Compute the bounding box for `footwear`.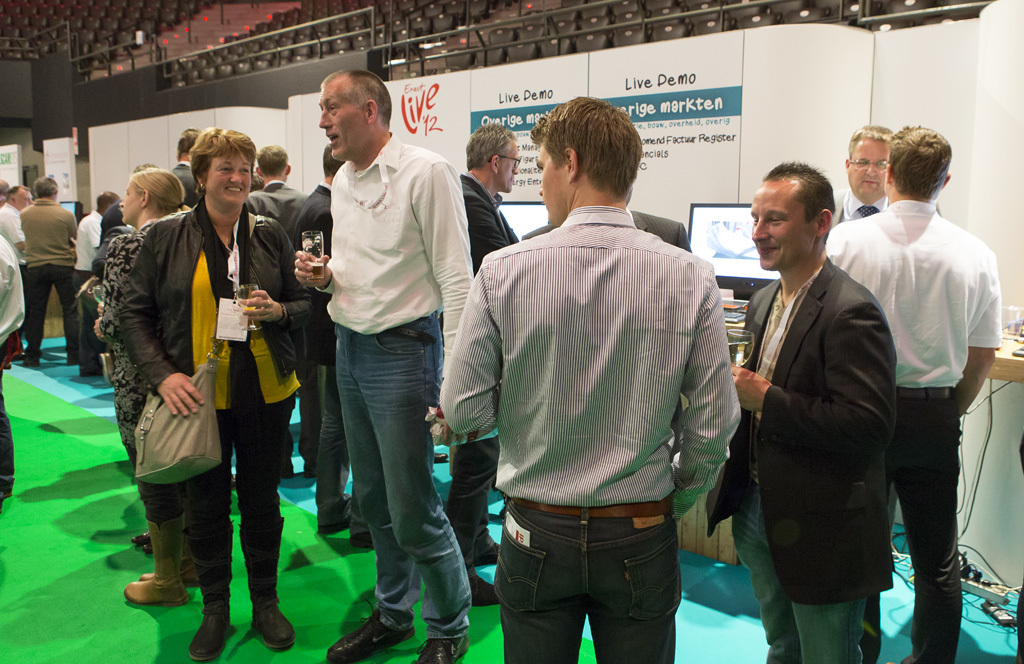
left=124, top=576, right=193, bottom=607.
